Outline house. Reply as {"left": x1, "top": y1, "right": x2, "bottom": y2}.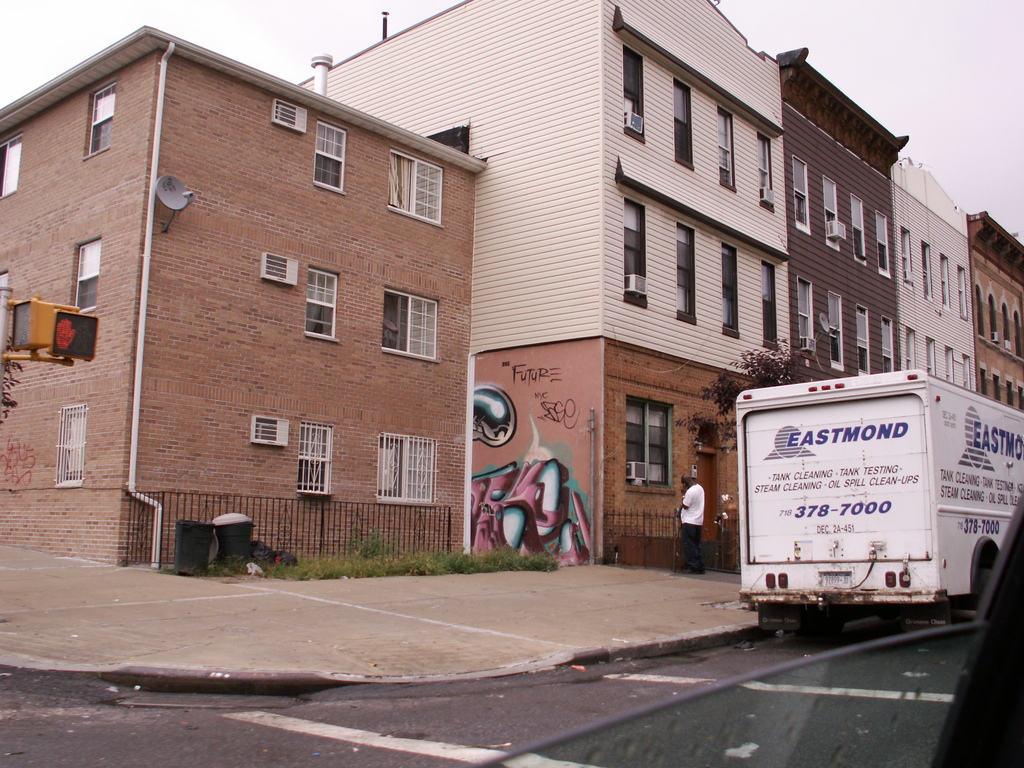
{"left": 0, "top": 26, "right": 483, "bottom": 569}.
